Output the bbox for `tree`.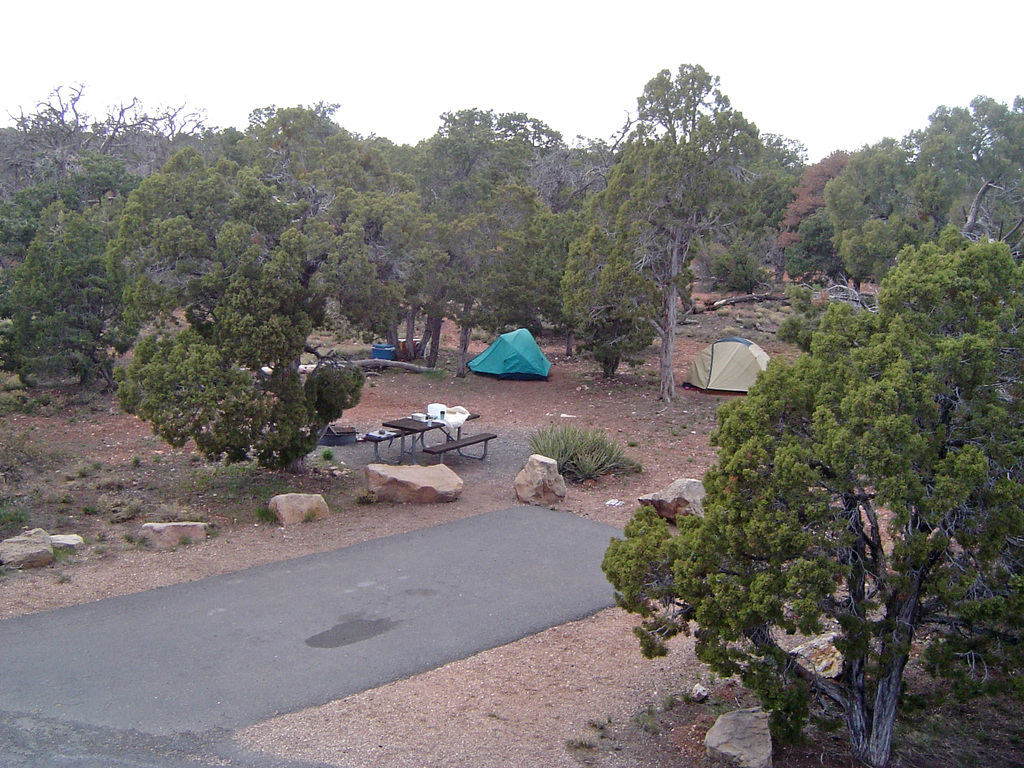
[784,188,851,291].
